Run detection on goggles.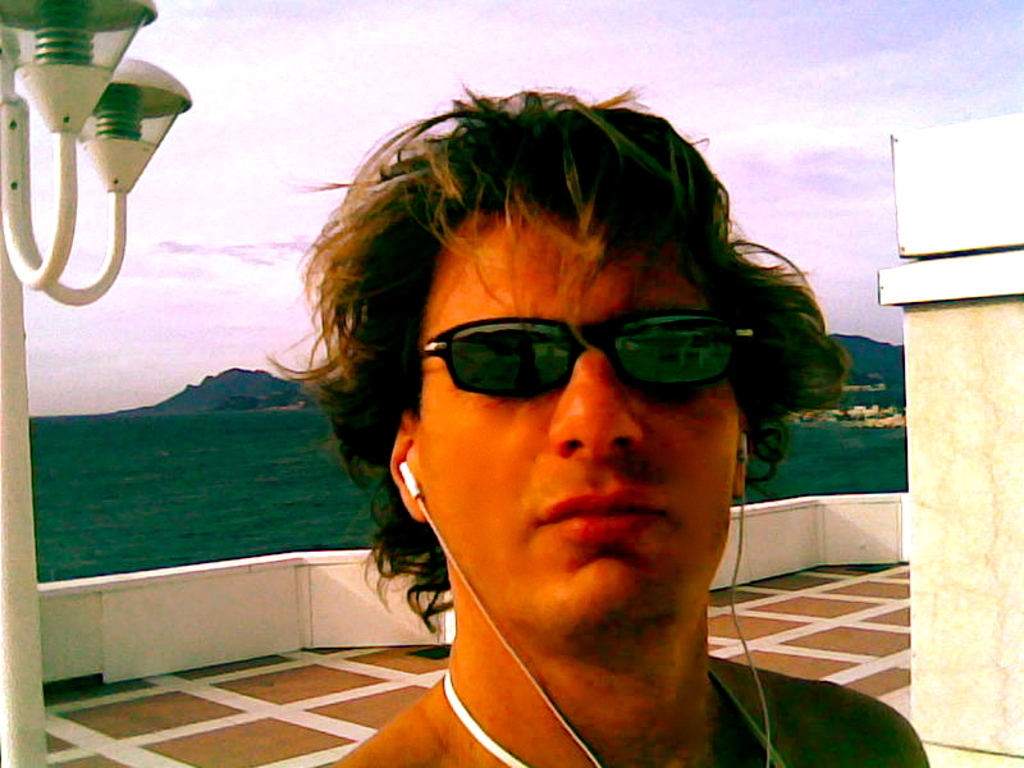
Result: locate(396, 305, 756, 421).
